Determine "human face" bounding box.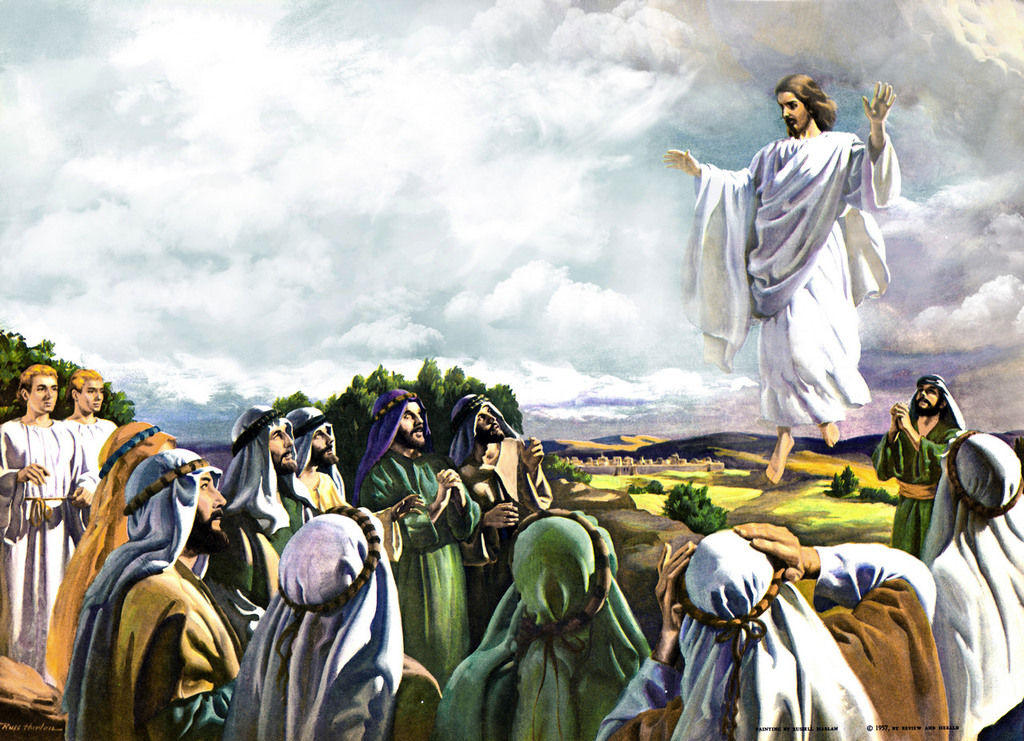
Determined: (270, 417, 295, 466).
